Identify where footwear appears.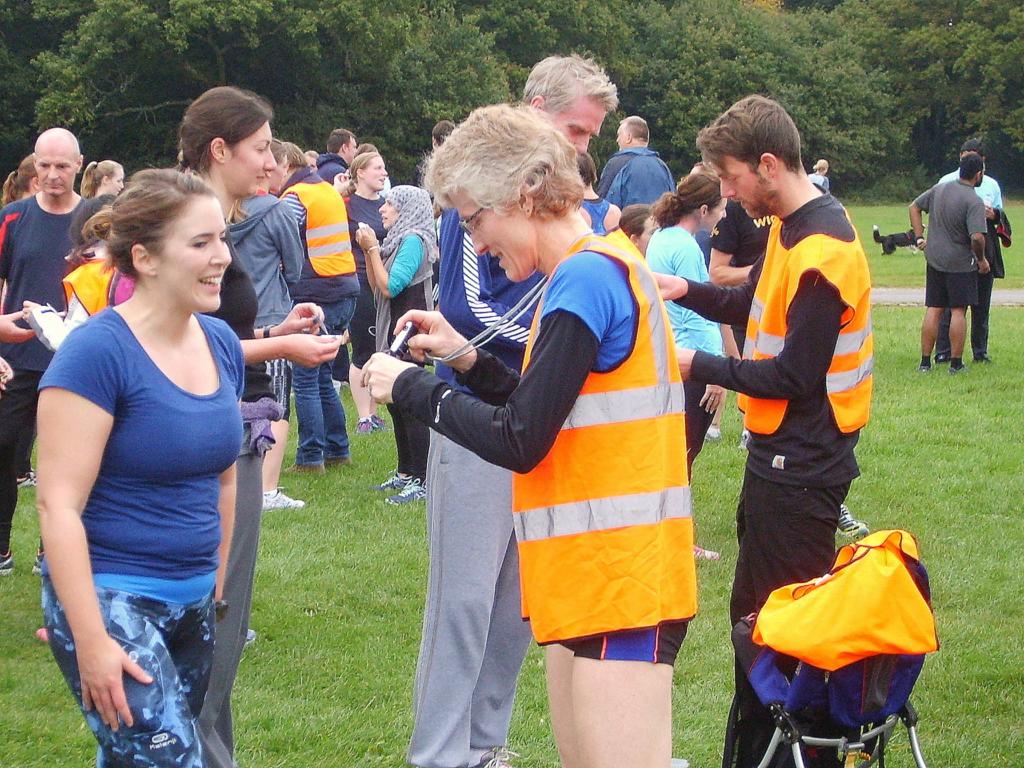
Appears at (left=973, top=356, right=991, bottom=362).
